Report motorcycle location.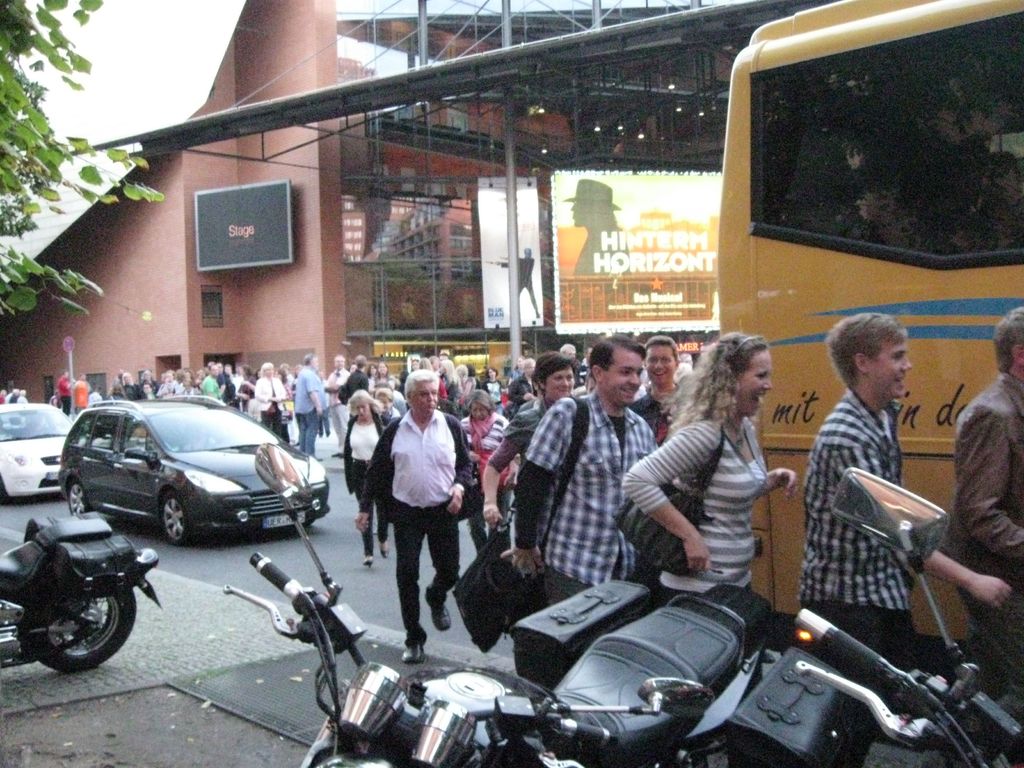
Report: {"x1": 787, "y1": 470, "x2": 1023, "y2": 767}.
